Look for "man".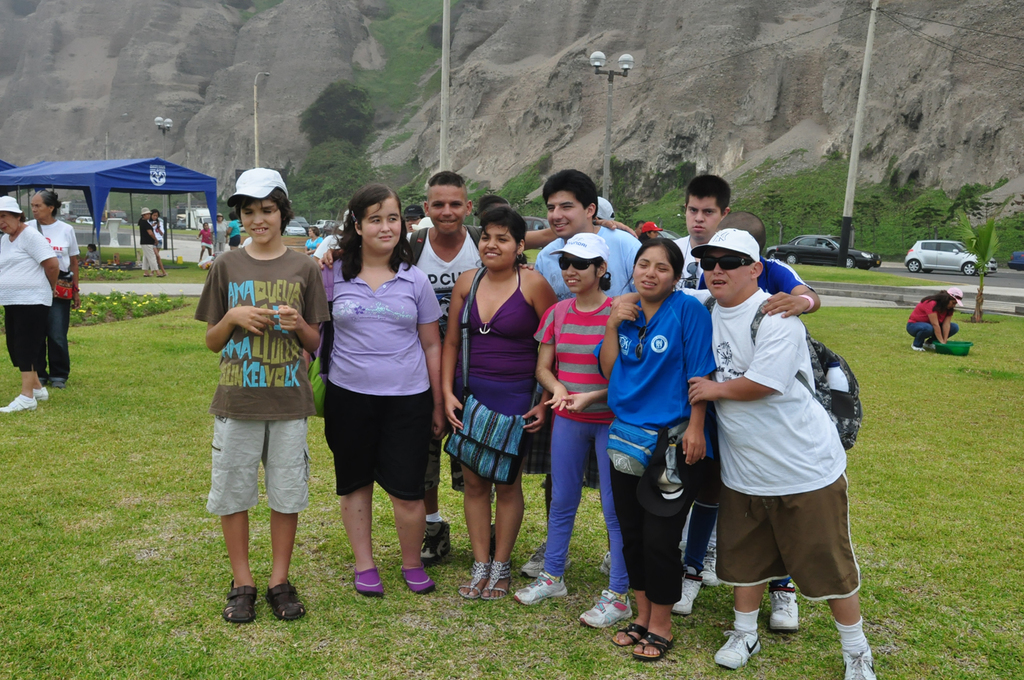
Found: (661, 163, 729, 308).
